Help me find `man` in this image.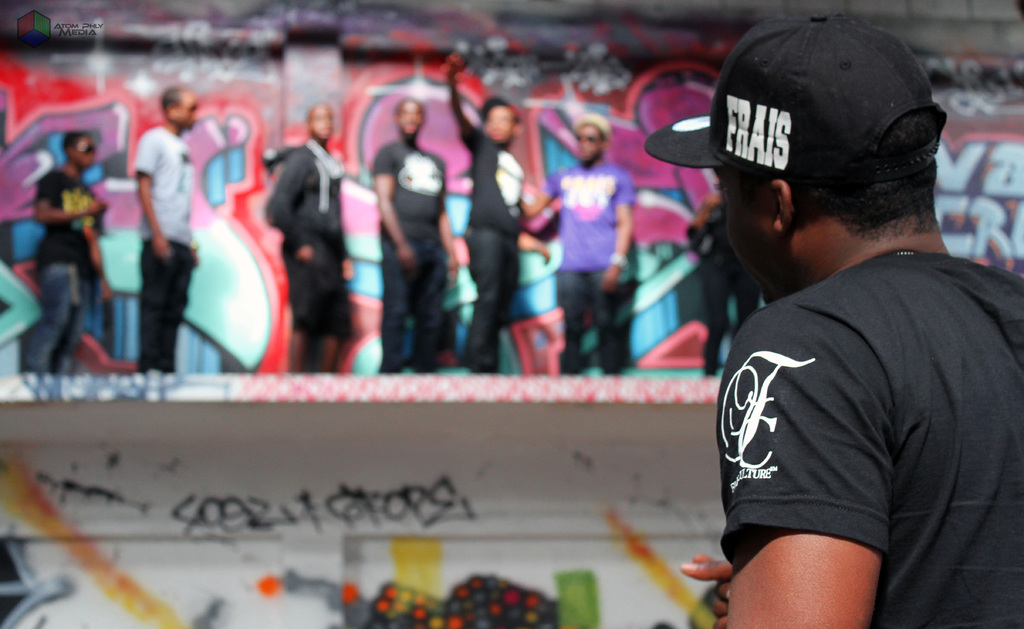
Found it: locate(26, 125, 111, 370).
